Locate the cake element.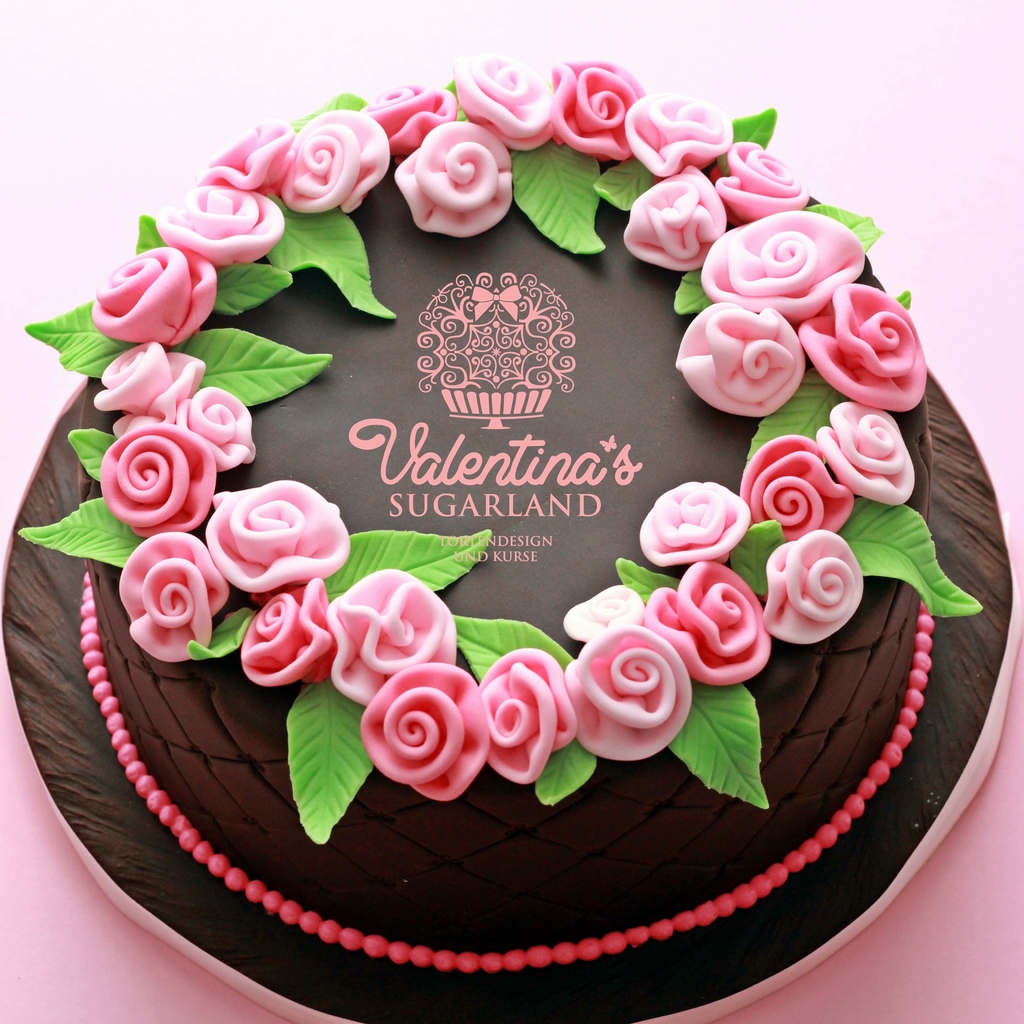
Element bbox: 3/49/1017/1023.
